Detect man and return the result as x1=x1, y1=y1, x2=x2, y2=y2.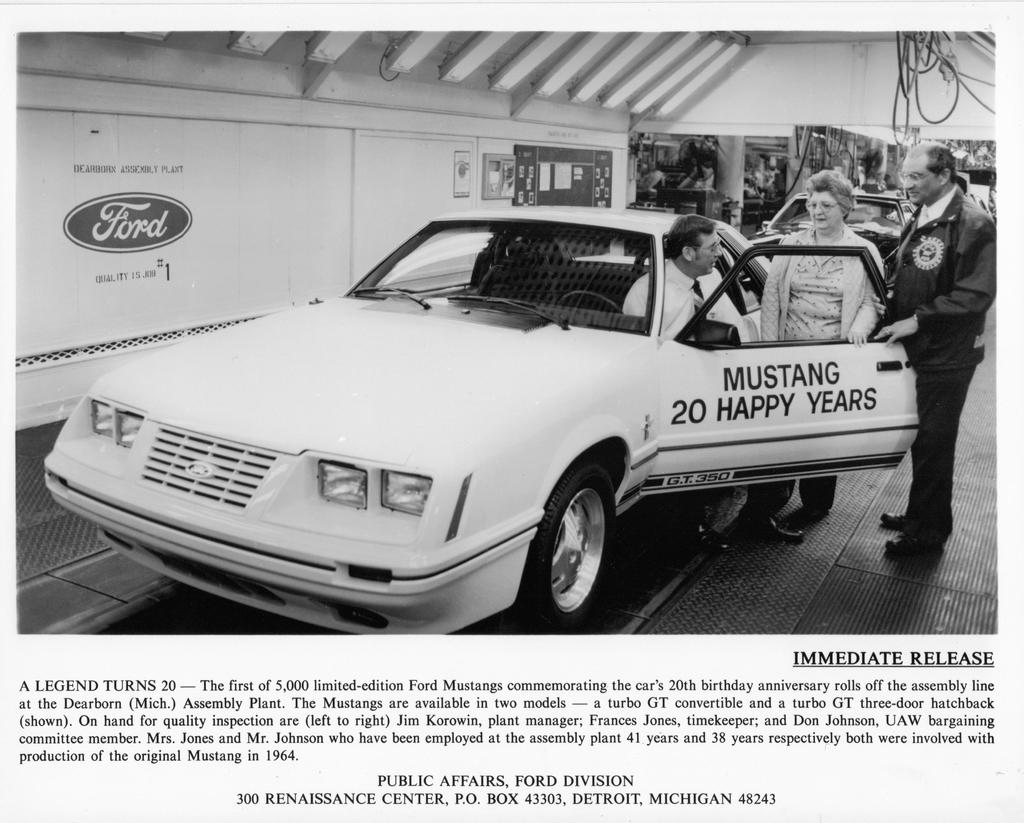
x1=624, y1=211, x2=732, y2=557.
